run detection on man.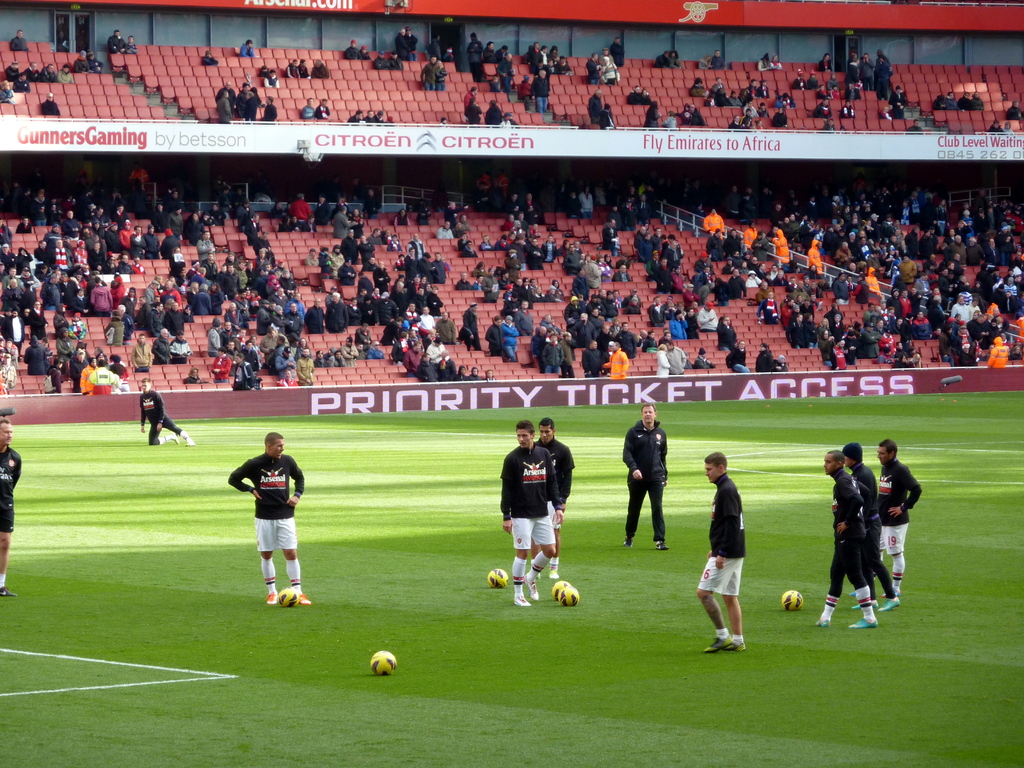
Result: left=268, top=72, right=280, bottom=88.
